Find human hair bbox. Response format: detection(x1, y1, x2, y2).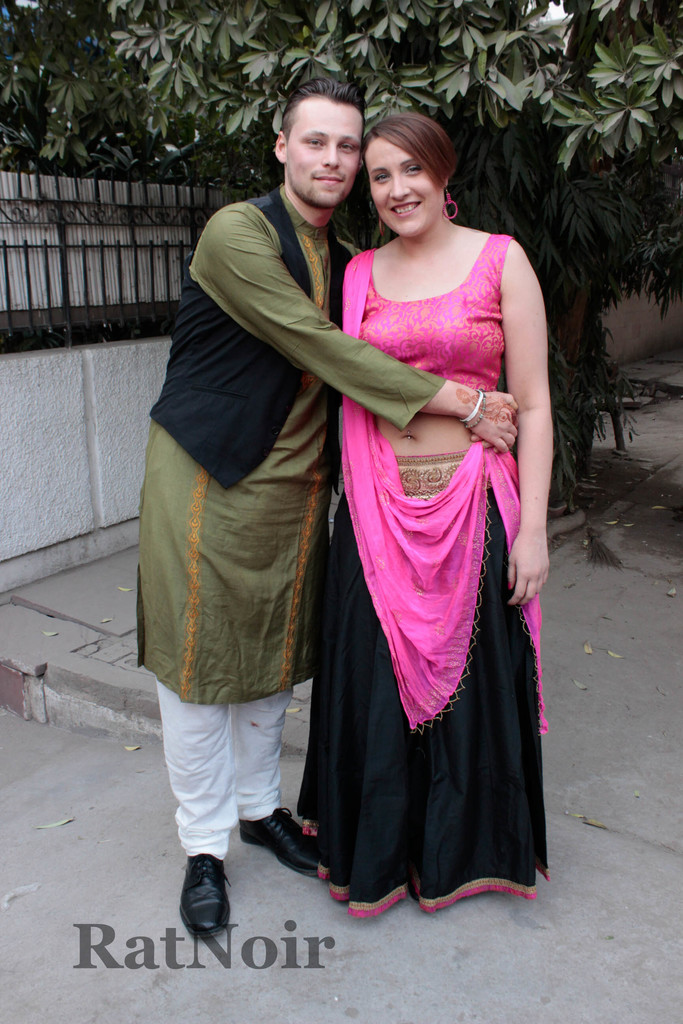
detection(366, 104, 455, 219).
